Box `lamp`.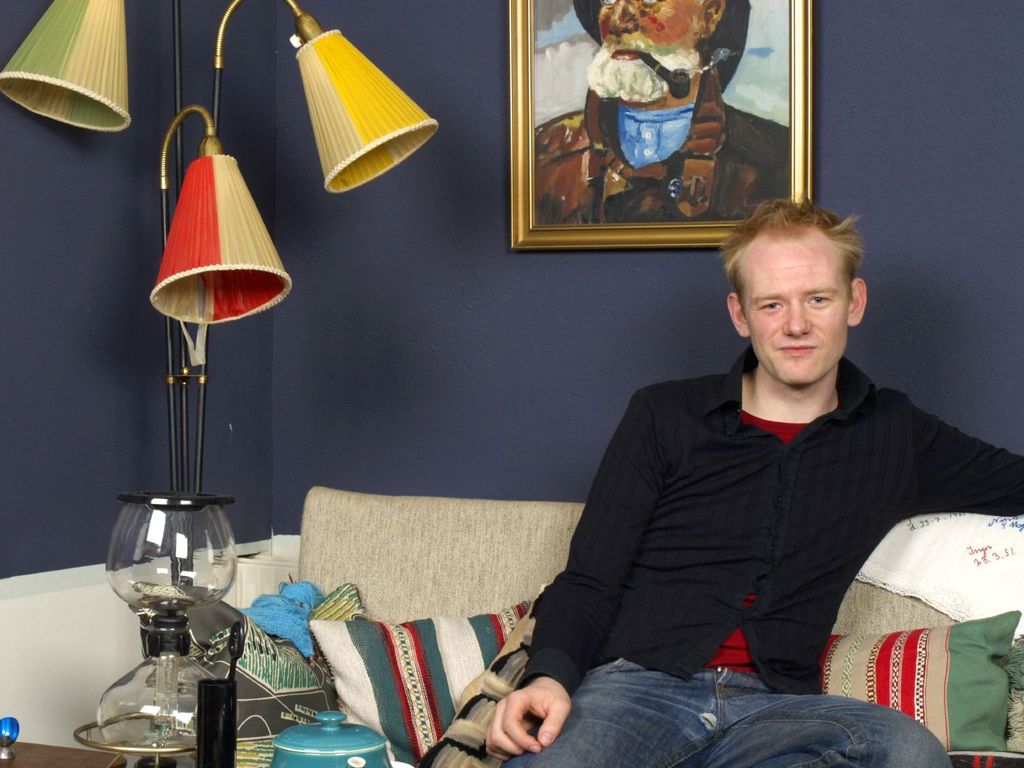
box=[98, 492, 242, 767].
